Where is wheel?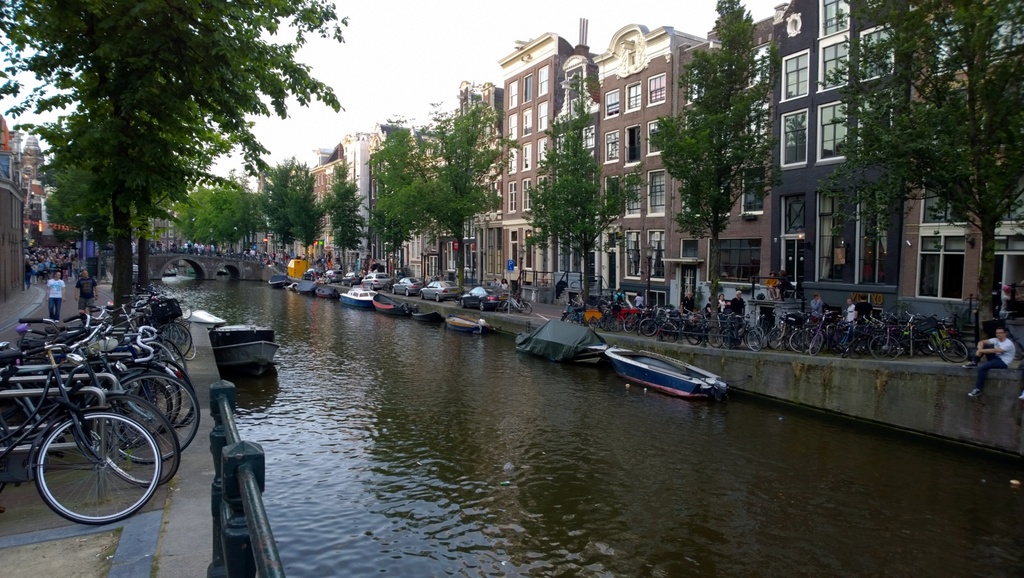
<box>106,371,206,464</box>.
